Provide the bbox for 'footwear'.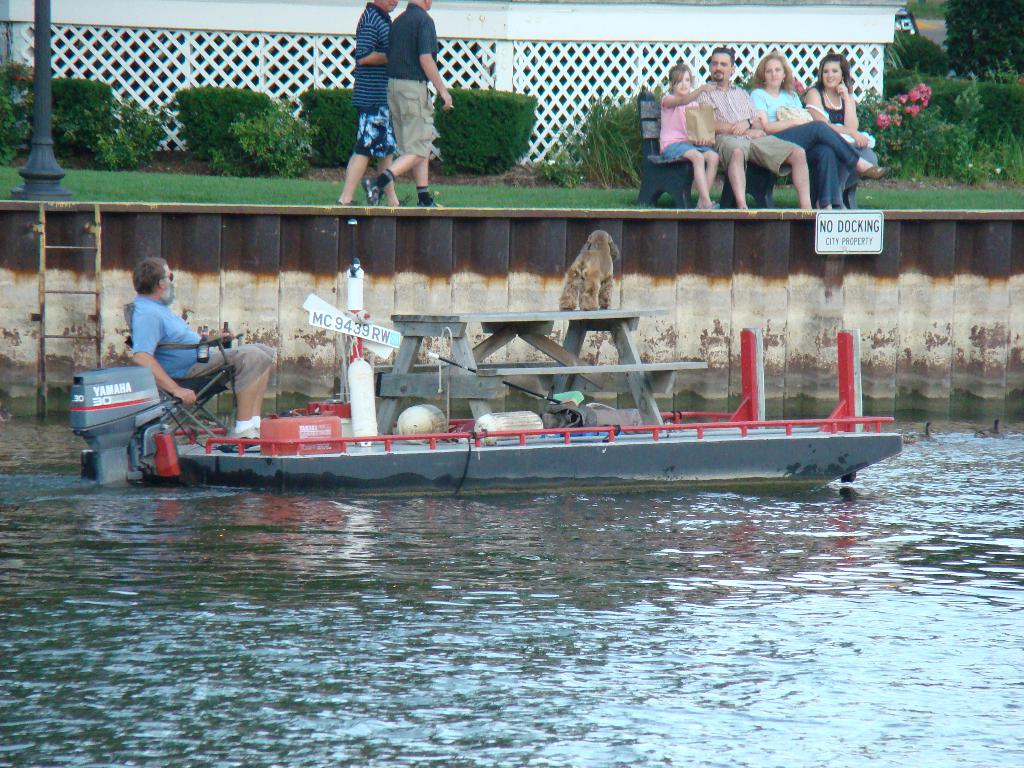
detection(333, 196, 358, 204).
